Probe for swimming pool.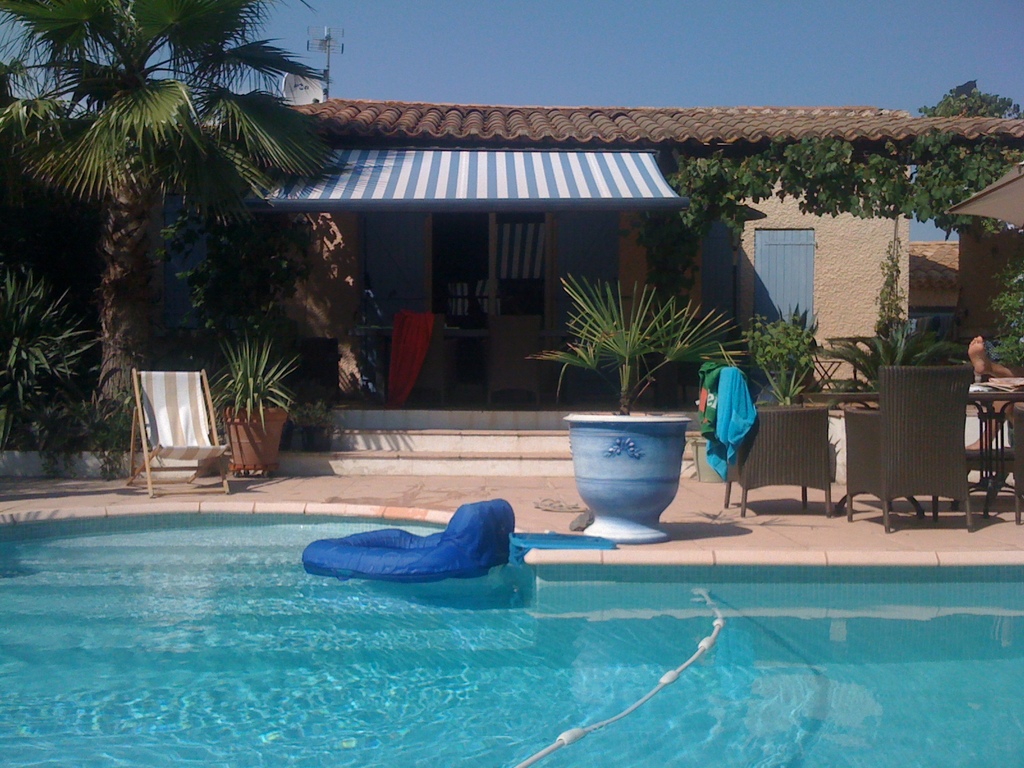
Probe result: 4:424:1022:749.
